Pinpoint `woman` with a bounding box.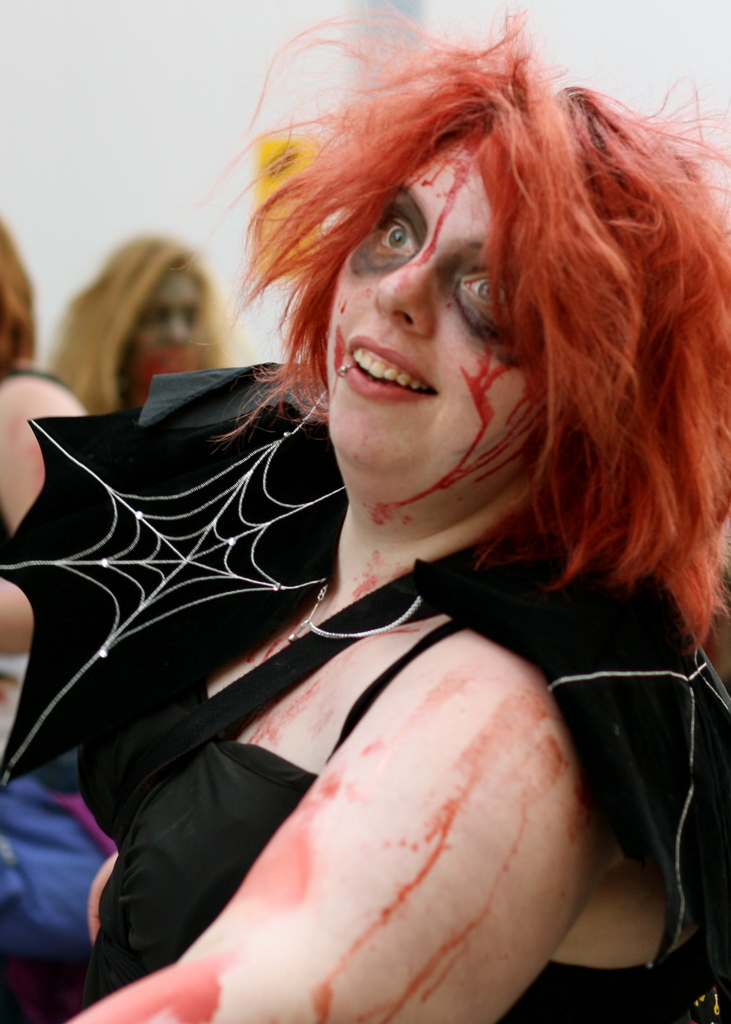
x1=45, y1=0, x2=718, y2=1004.
